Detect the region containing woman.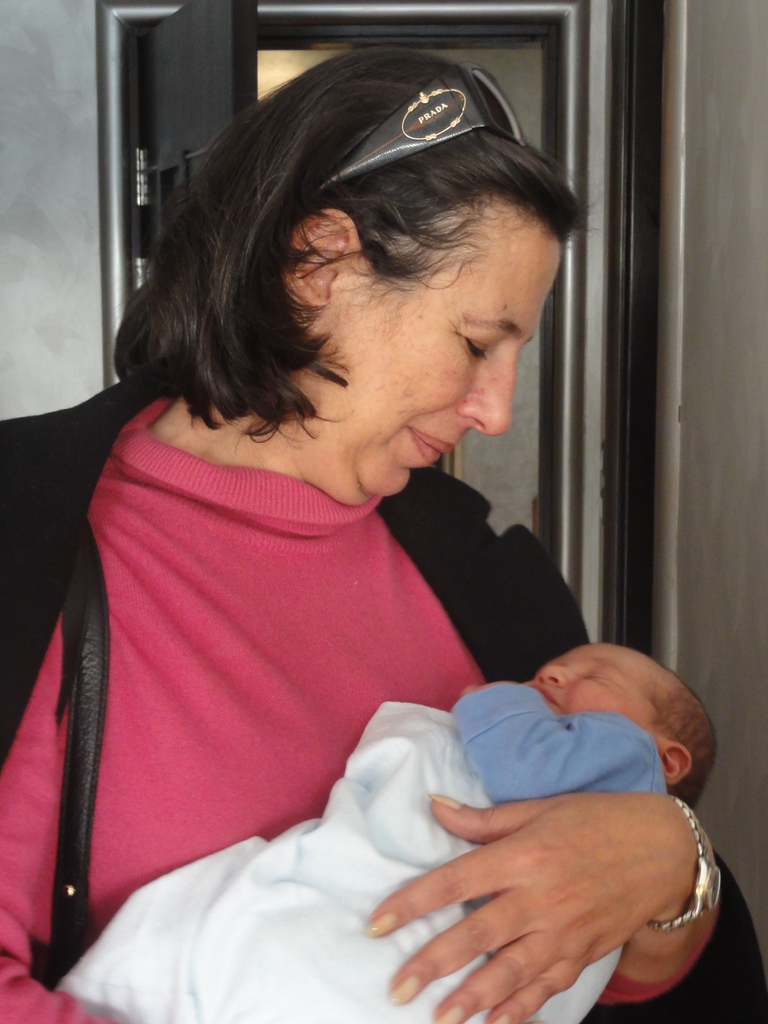
[x1=0, y1=50, x2=767, y2=1023].
